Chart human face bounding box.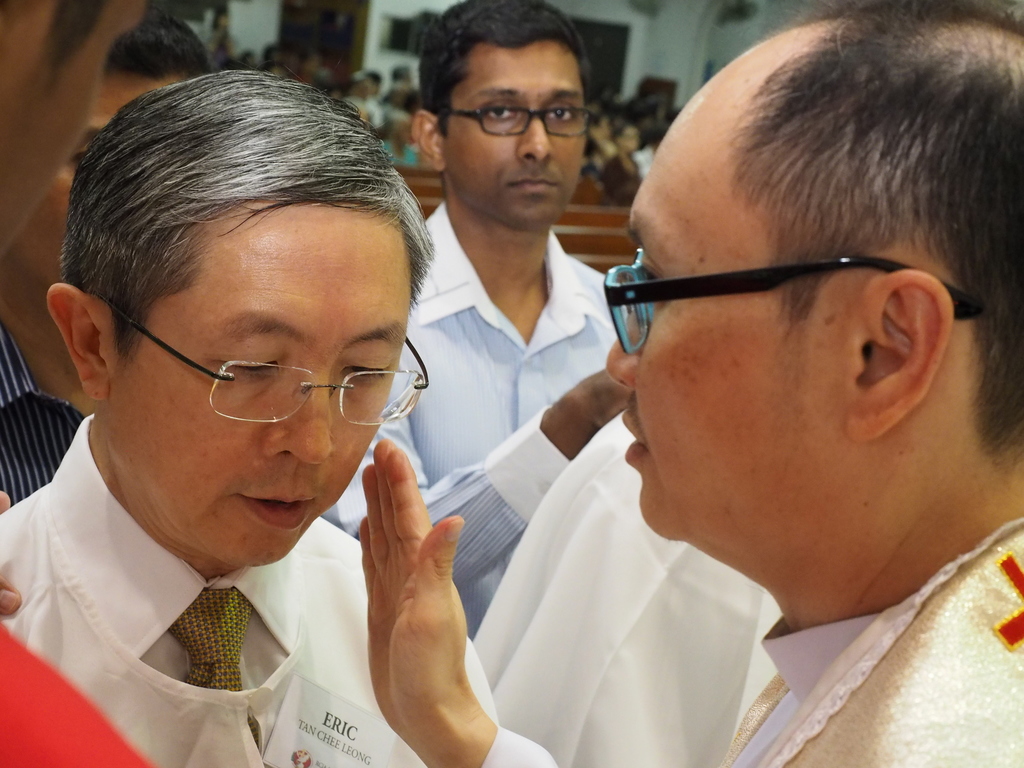
Charted: left=606, top=120, right=845, bottom=542.
